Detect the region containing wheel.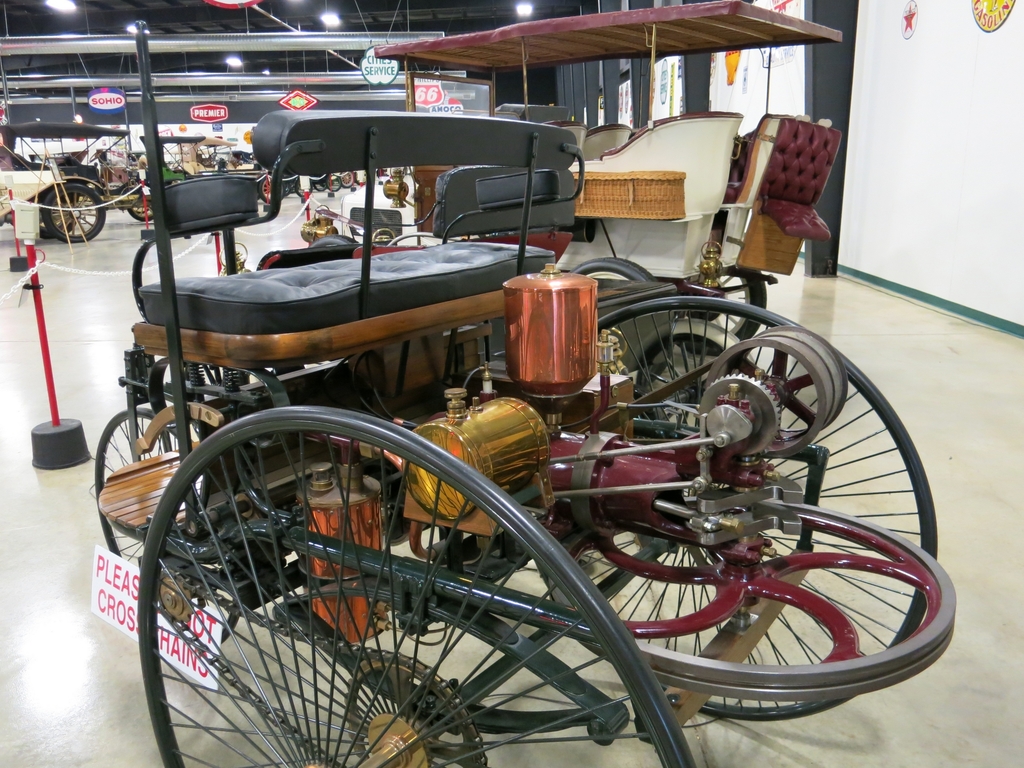
{"x1": 329, "y1": 173, "x2": 342, "y2": 192}.
